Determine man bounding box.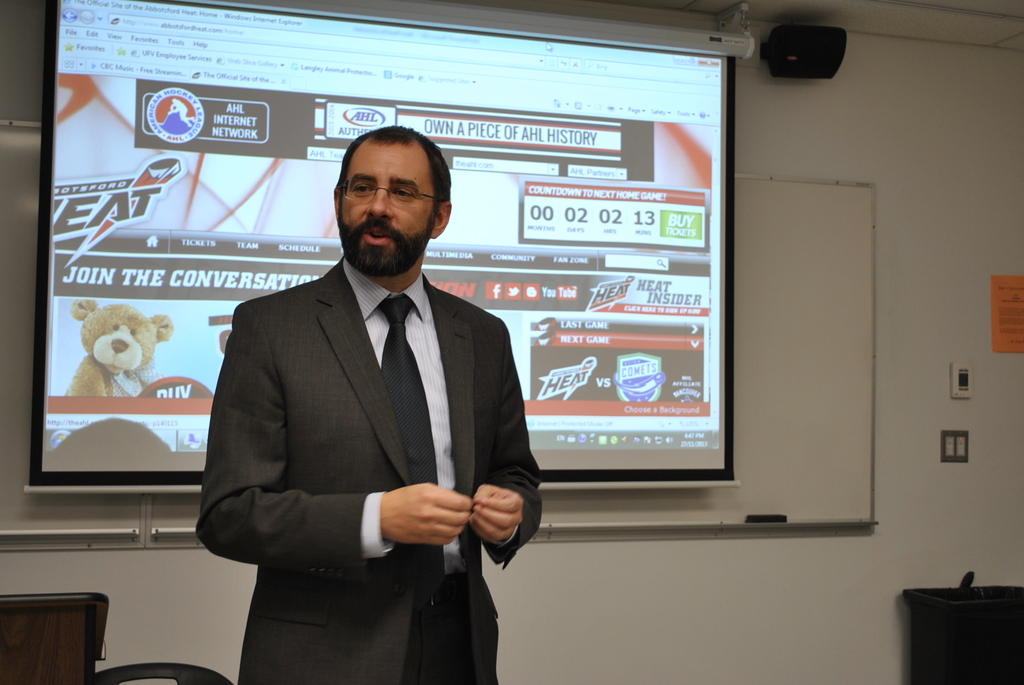
Determined: crop(200, 124, 547, 663).
